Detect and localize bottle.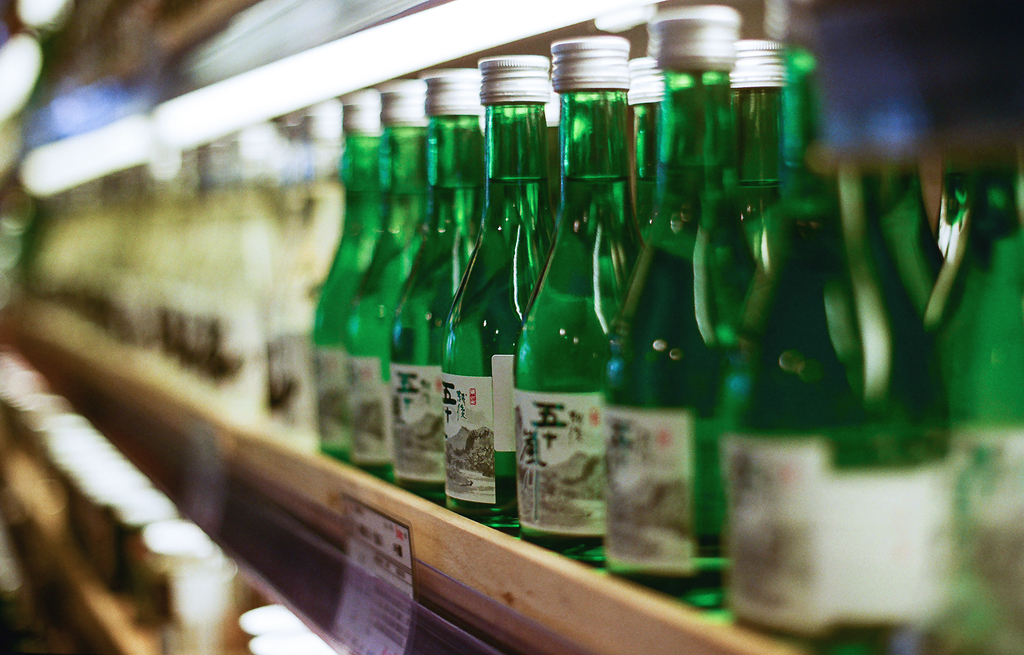
Localized at [511, 34, 641, 561].
